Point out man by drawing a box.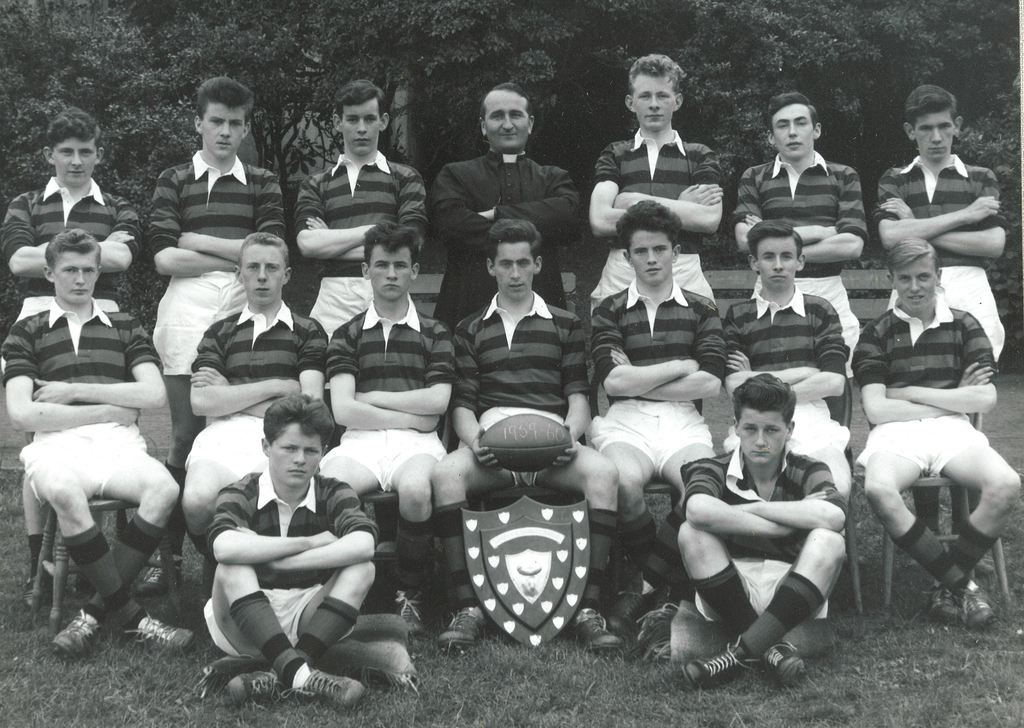
(735, 91, 872, 423).
